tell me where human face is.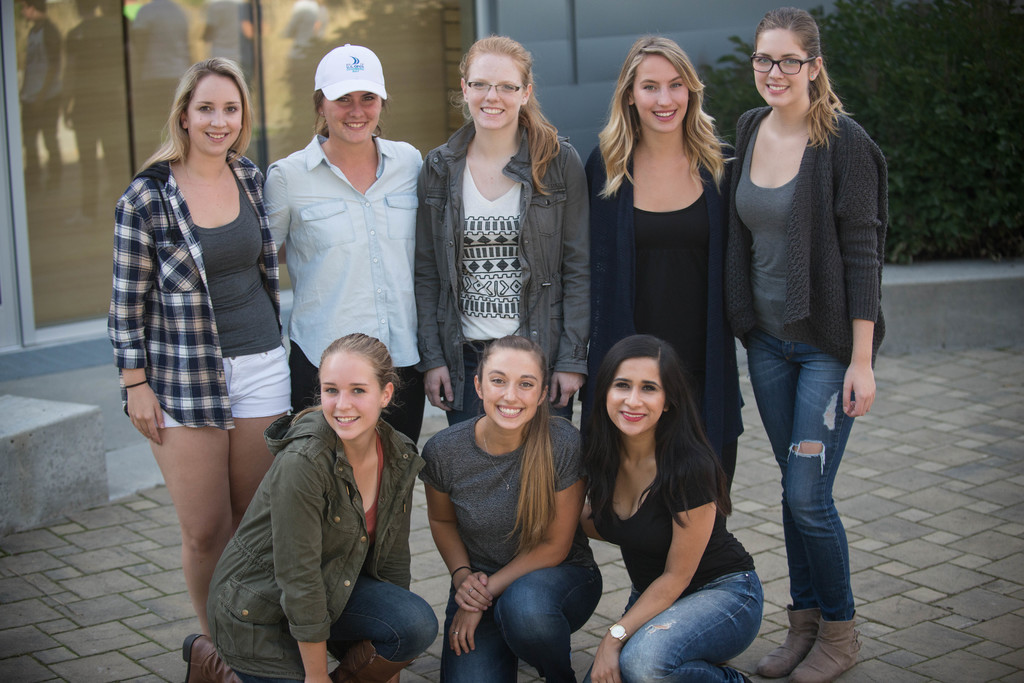
human face is at 752, 27, 812, 107.
